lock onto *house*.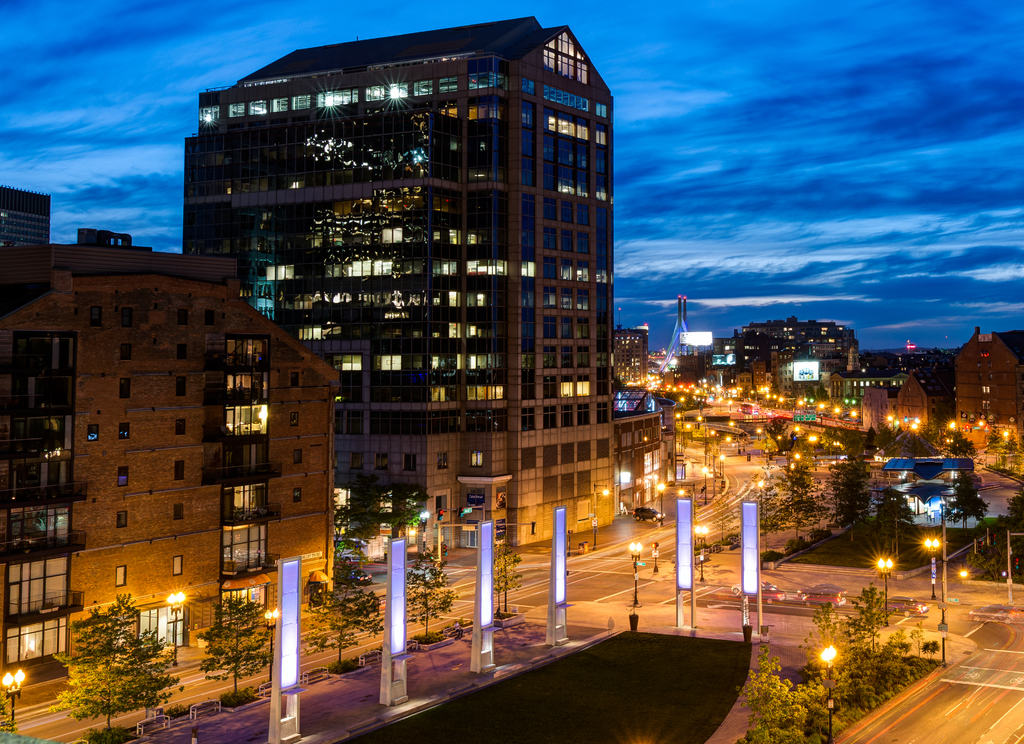
Locked: bbox(868, 380, 890, 436).
